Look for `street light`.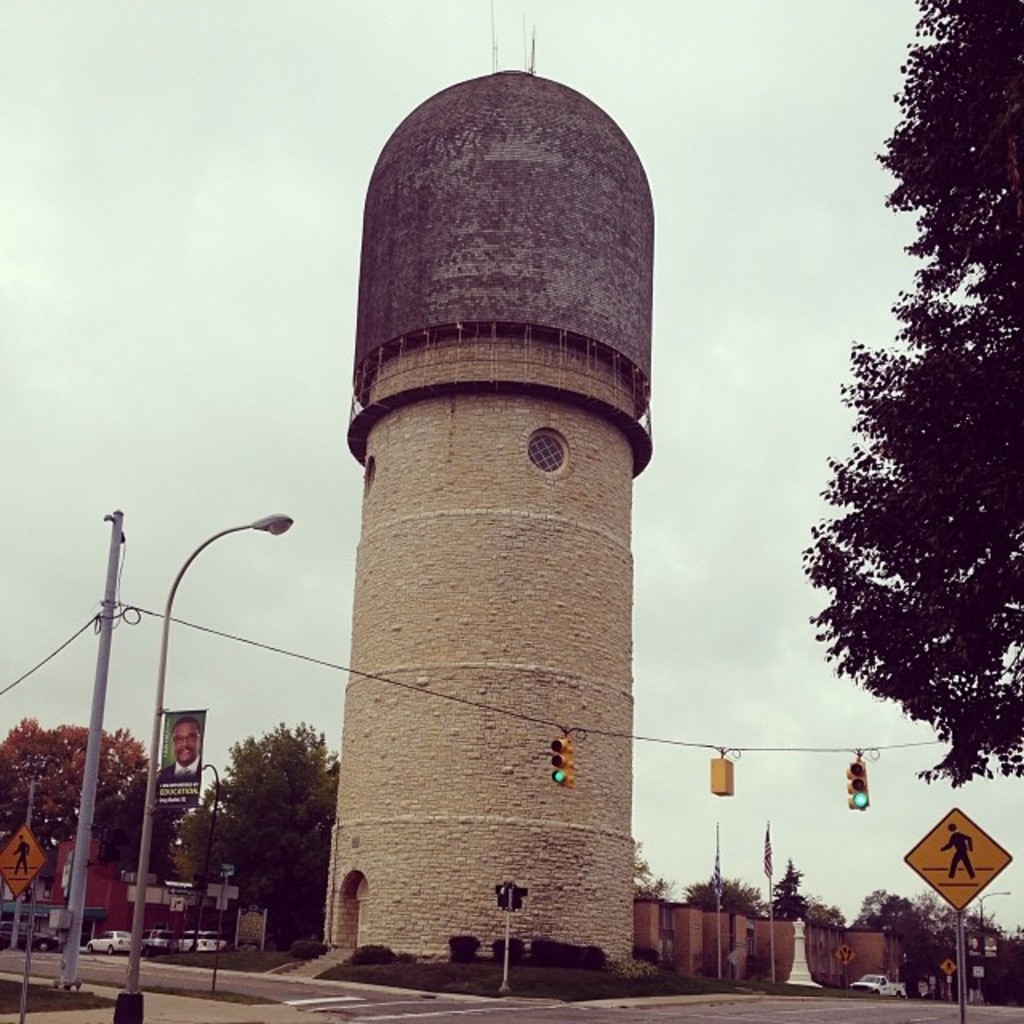
Found: pyautogui.locateOnScreen(968, 893, 1011, 962).
